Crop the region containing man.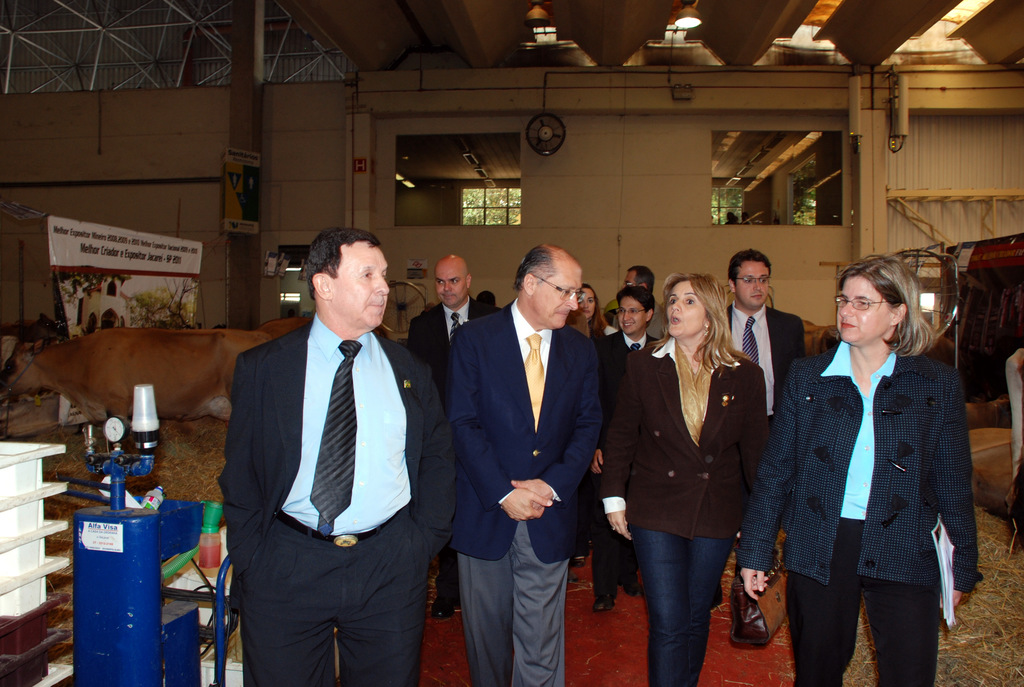
Crop region: [left=212, top=224, right=460, bottom=685].
